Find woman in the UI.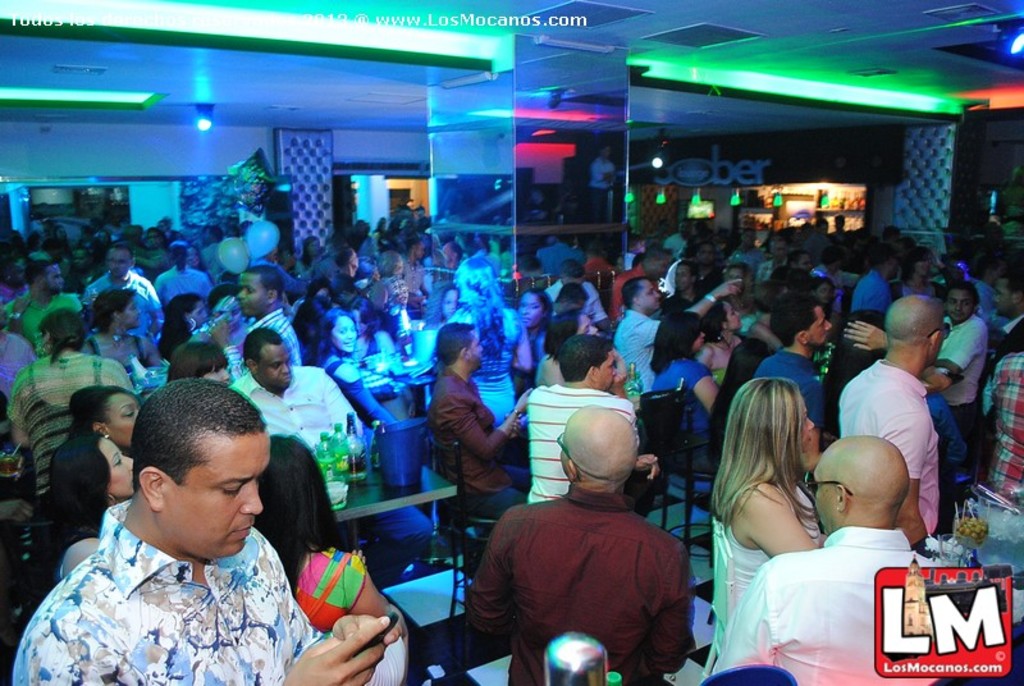
UI element at l=77, t=280, r=163, b=383.
